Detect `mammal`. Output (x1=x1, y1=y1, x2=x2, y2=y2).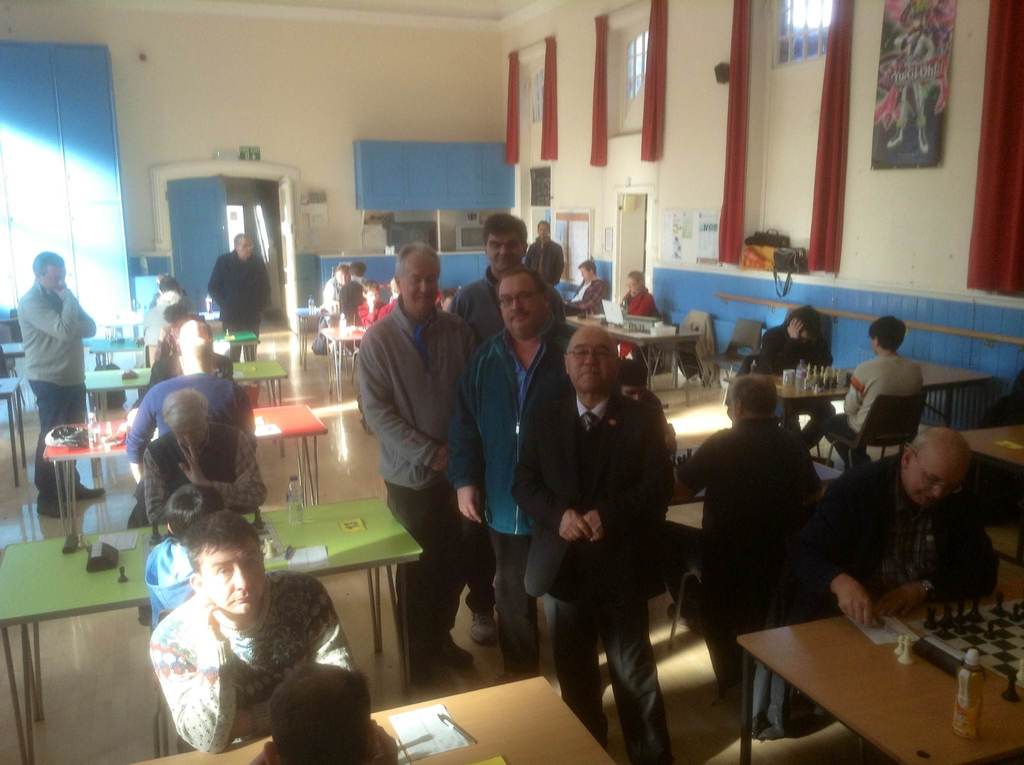
(x1=745, y1=414, x2=1004, y2=741).
